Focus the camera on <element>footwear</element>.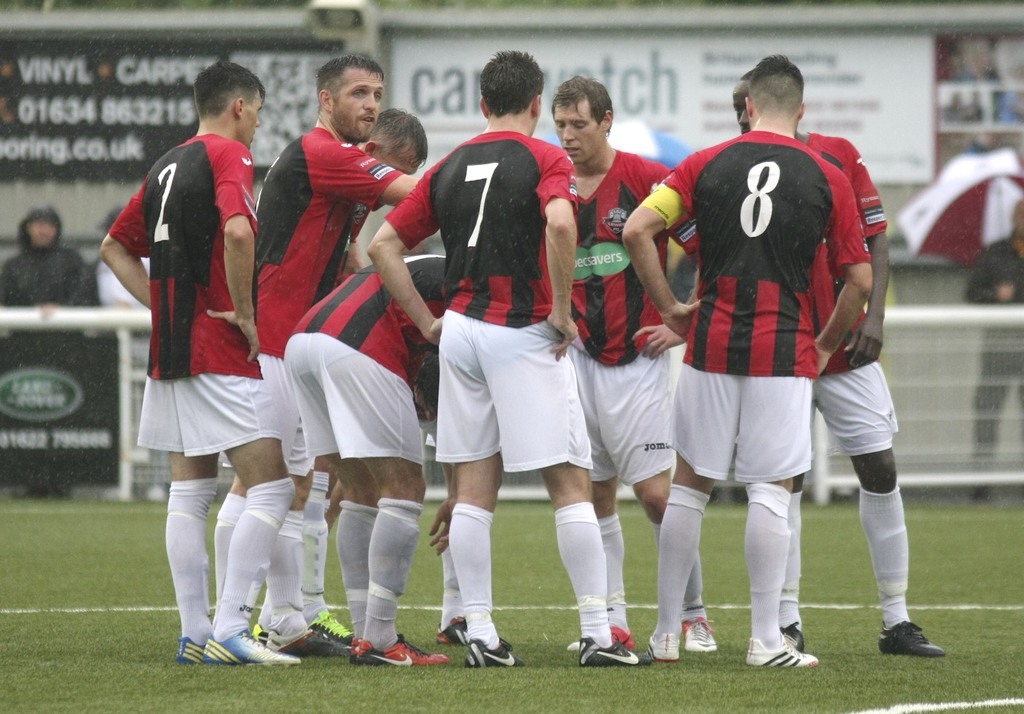
Focus region: 578, 637, 657, 667.
